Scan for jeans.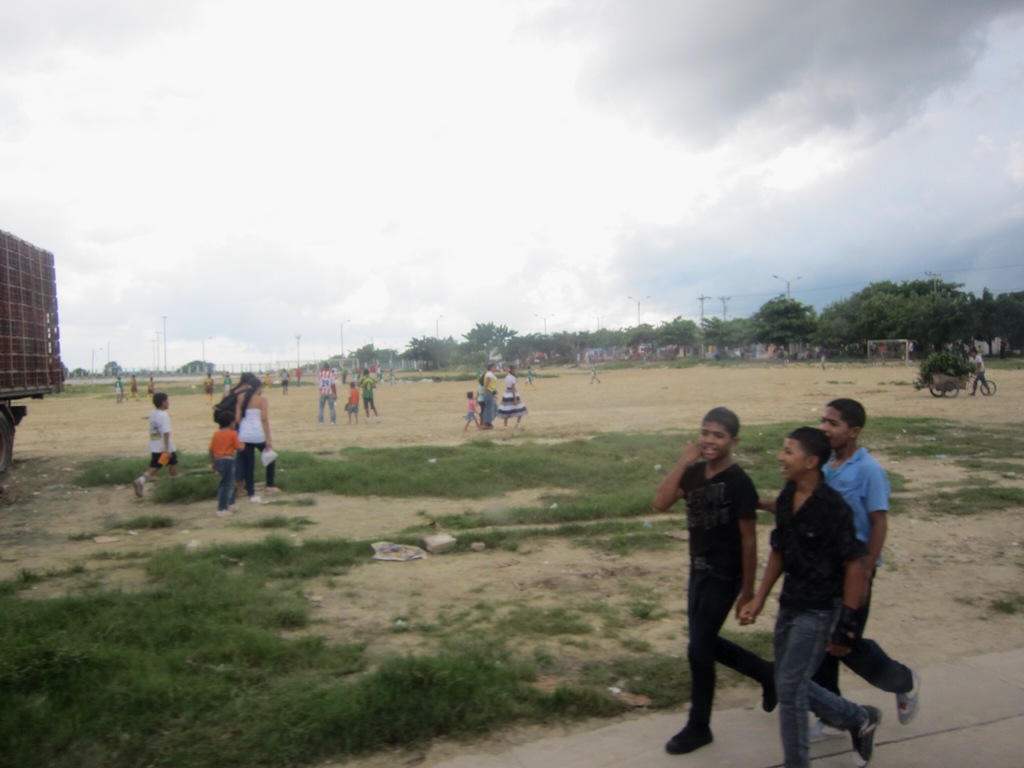
Scan result: [318, 393, 340, 424].
